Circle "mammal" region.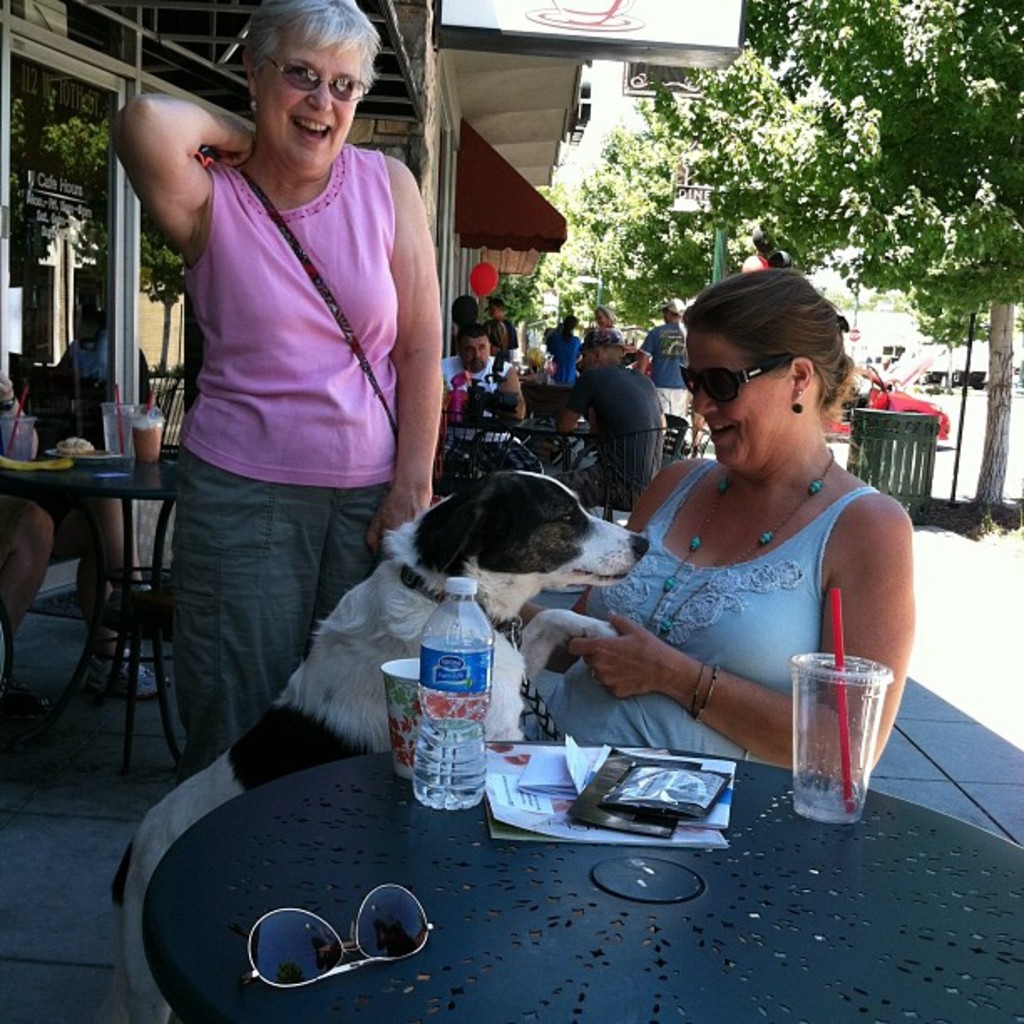
Region: select_region(107, 470, 654, 1022).
